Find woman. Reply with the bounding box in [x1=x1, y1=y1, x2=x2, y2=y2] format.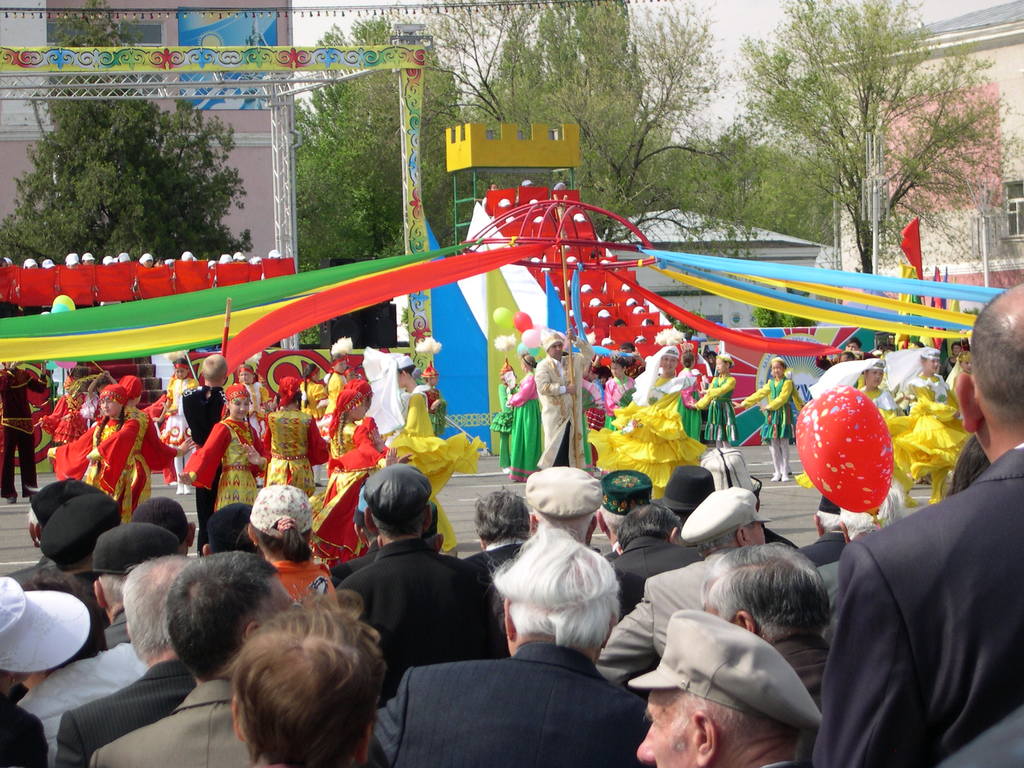
[x1=502, y1=349, x2=545, y2=482].
